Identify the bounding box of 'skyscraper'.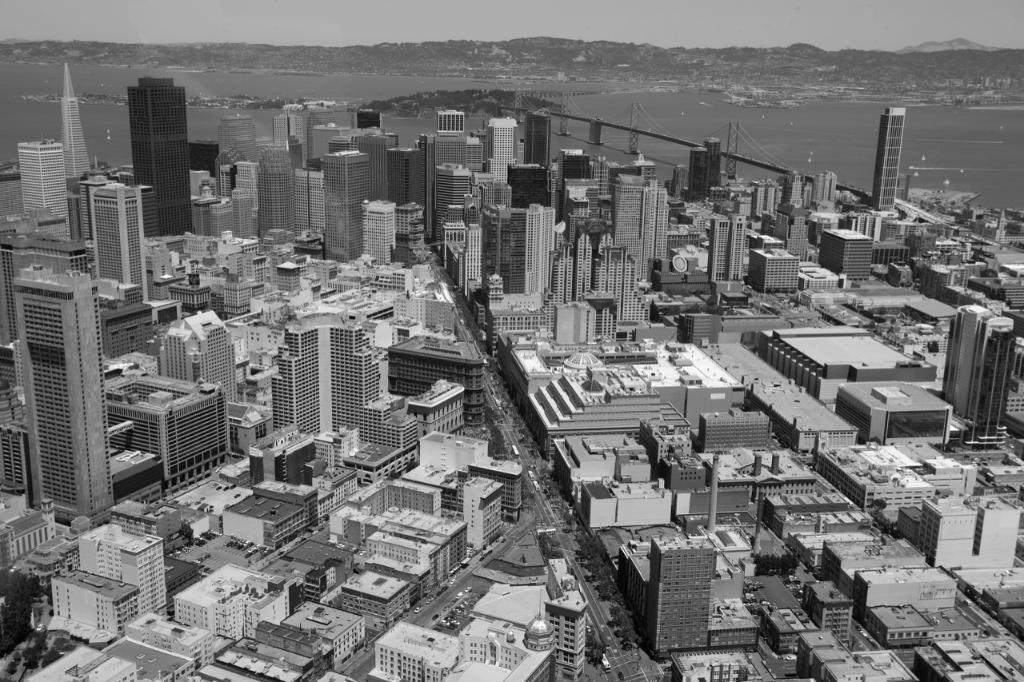
{"left": 937, "top": 298, "right": 1016, "bottom": 451}.
